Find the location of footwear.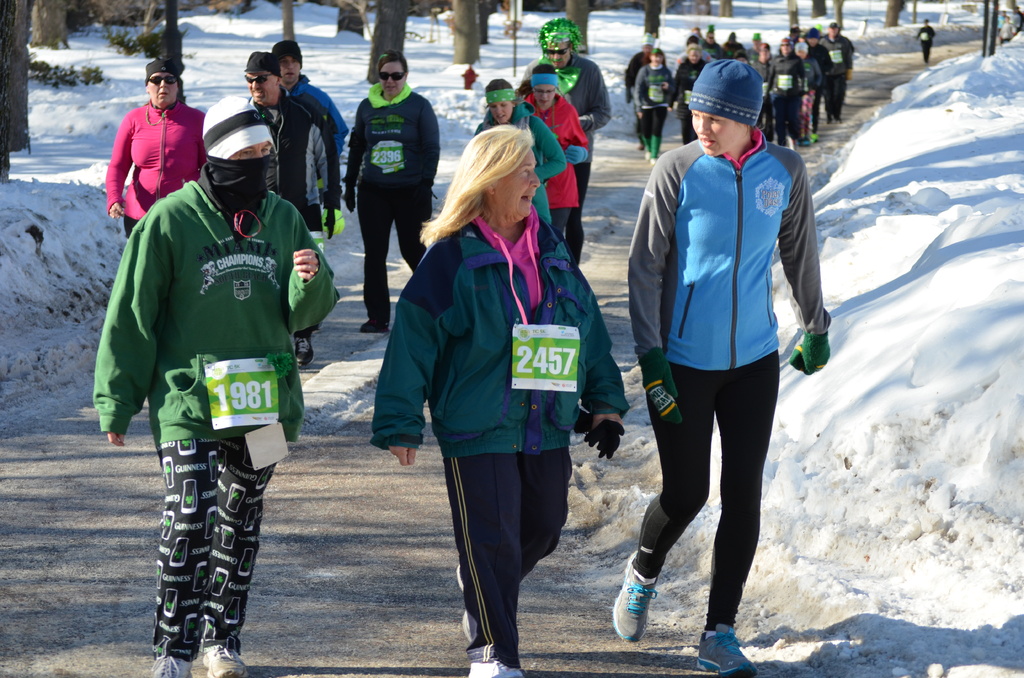
Location: box(452, 560, 479, 643).
